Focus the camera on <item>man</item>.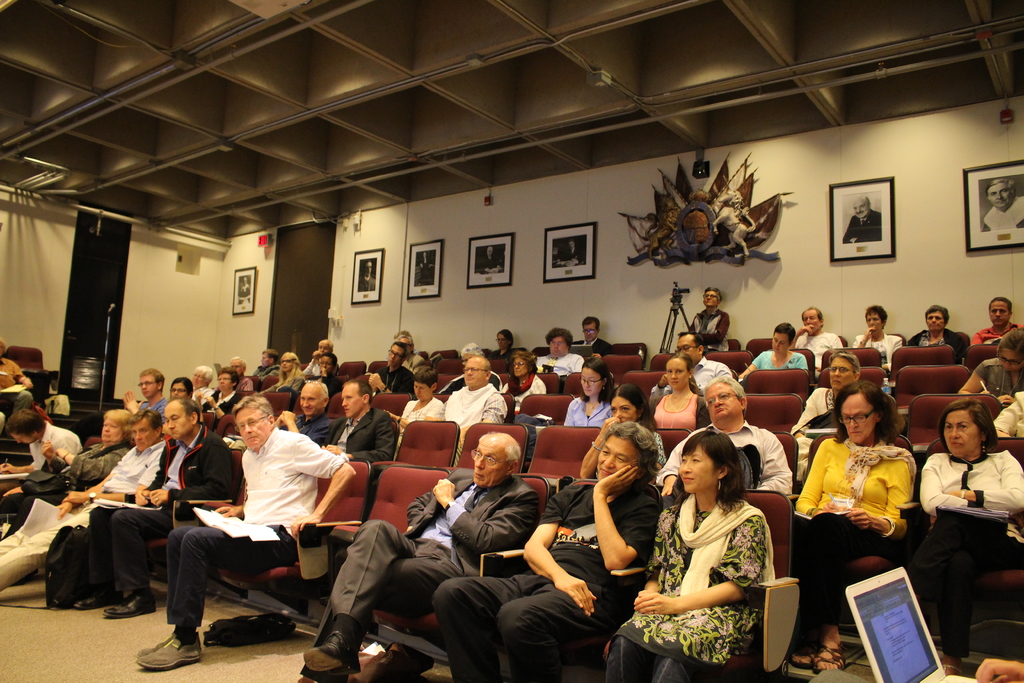
Focus region: bbox=[393, 334, 424, 370].
